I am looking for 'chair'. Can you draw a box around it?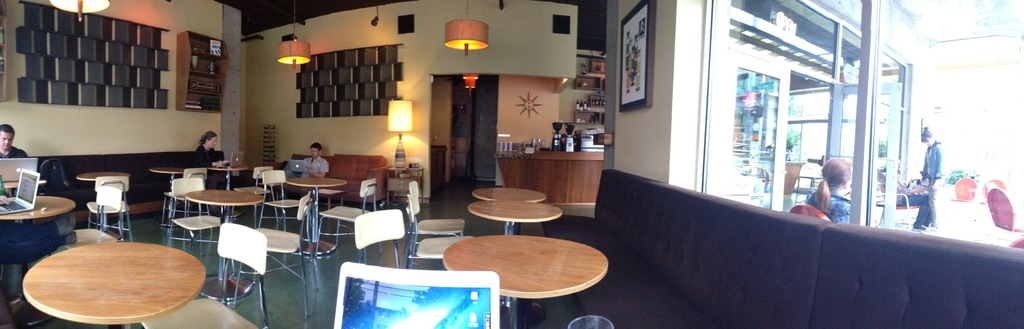
Sure, the bounding box is box=[408, 180, 461, 243].
